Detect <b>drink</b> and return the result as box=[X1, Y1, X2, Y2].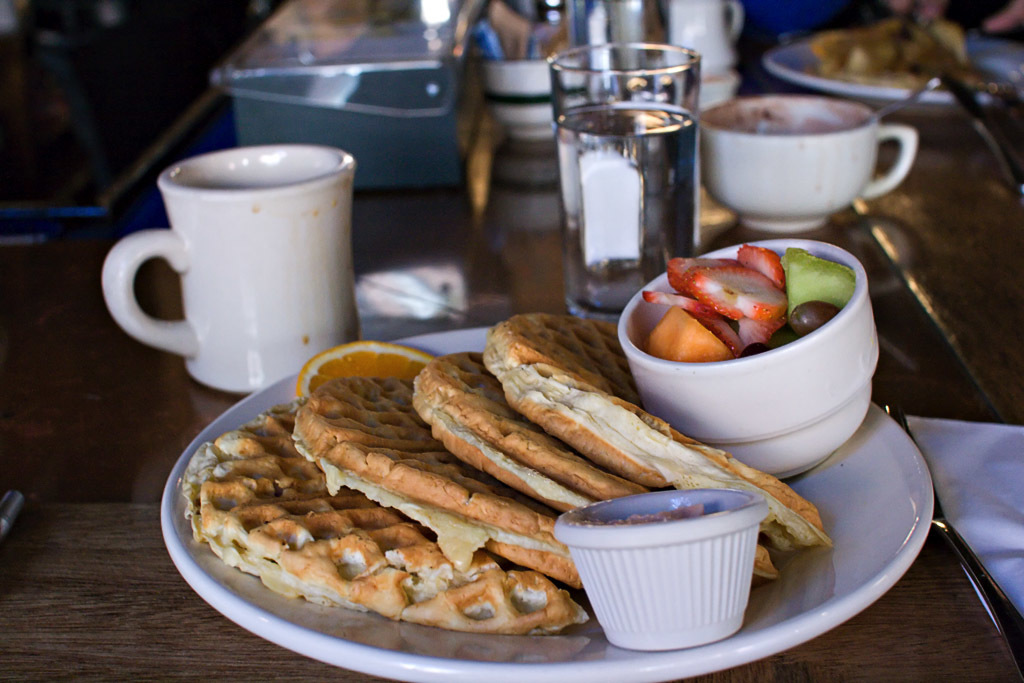
box=[556, 71, 717, 292].
